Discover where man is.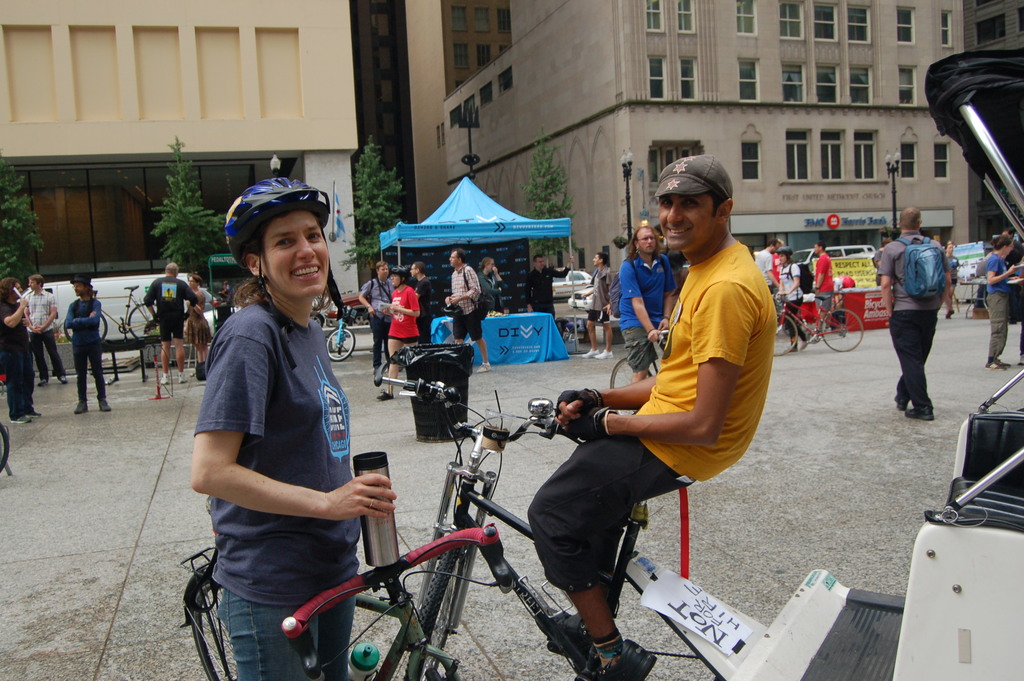
Discovered at bbox(616, 227, 674, 382).
